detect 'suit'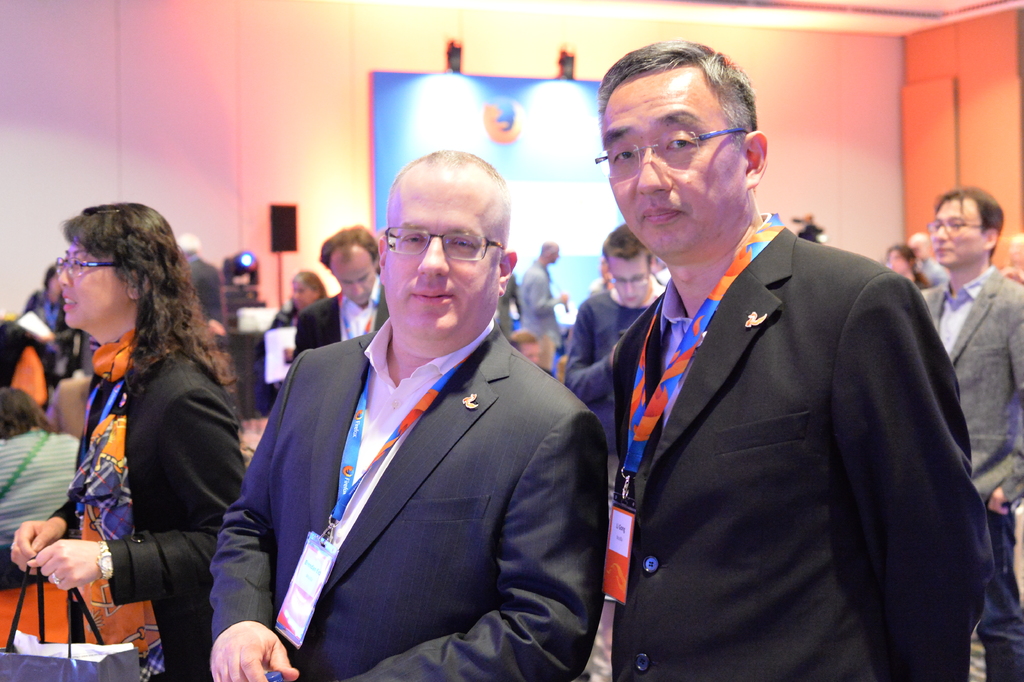
select_region(512, 255, 556, 329)
